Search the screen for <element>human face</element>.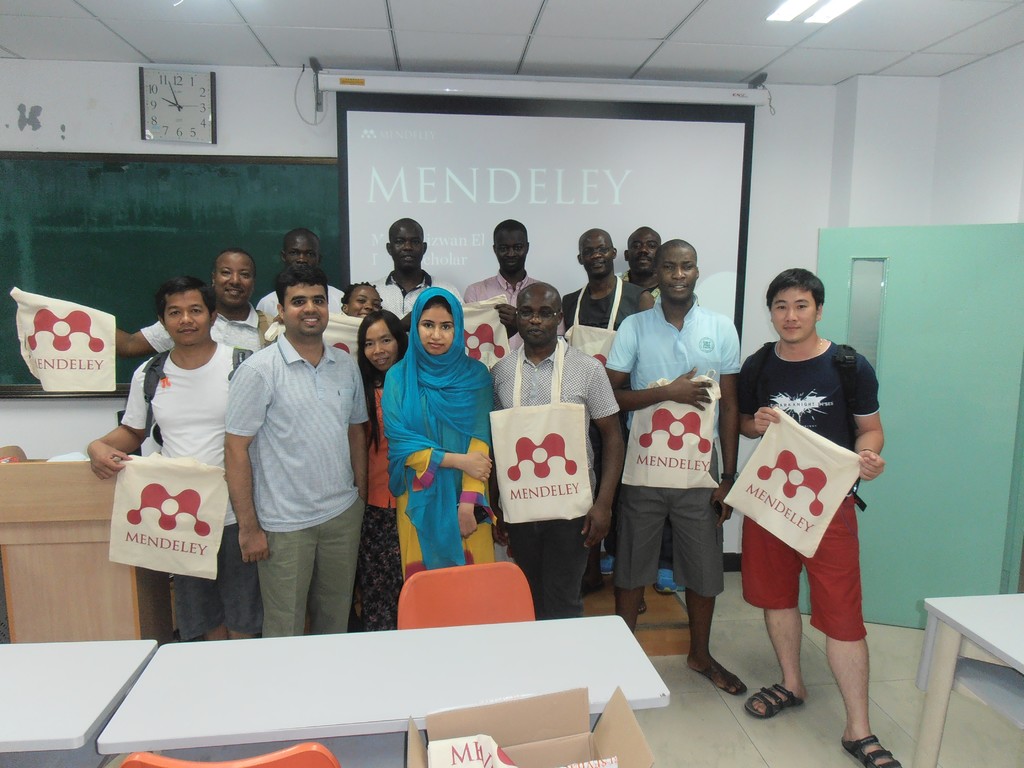
Found at bbox(518, 296, 556, 348).
